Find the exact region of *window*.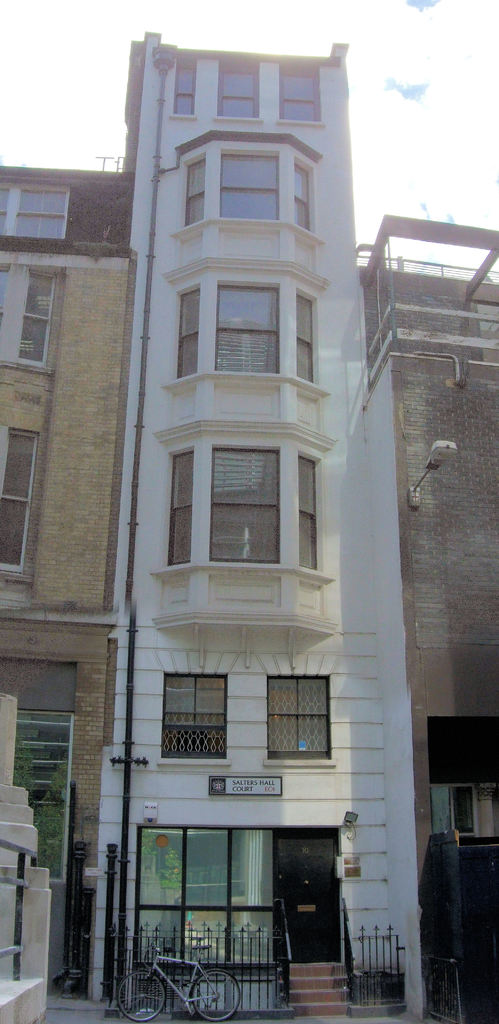
Exact region: [269, 680, 327, 764].
